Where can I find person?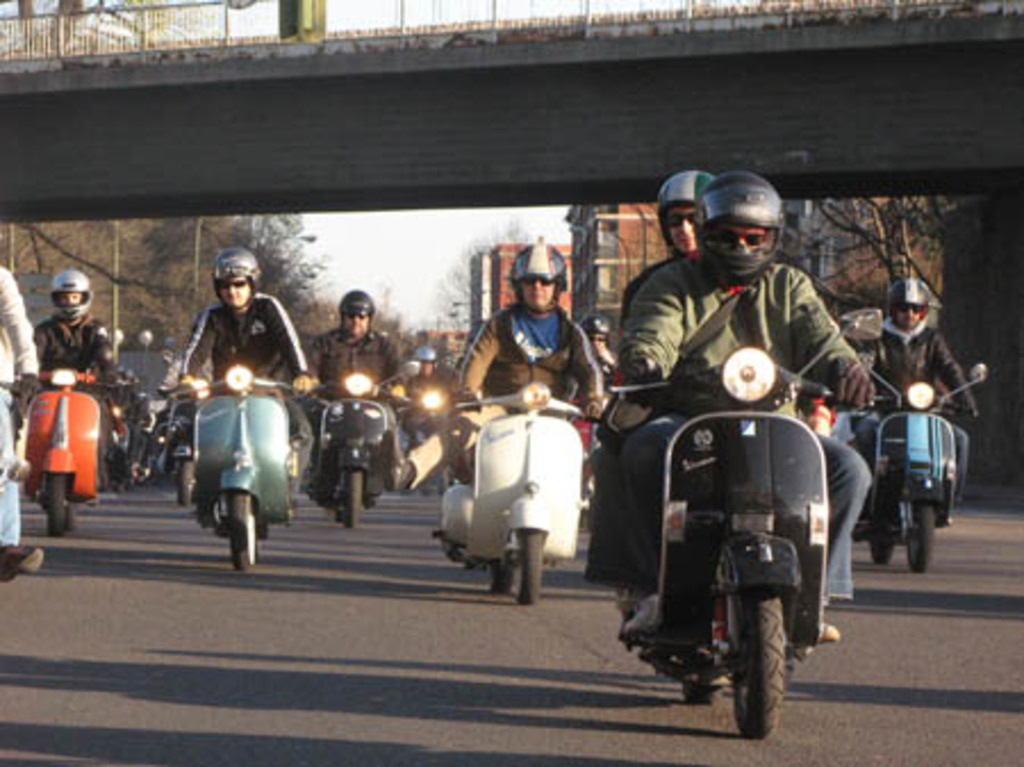
You can find it at [314, 294, 405, 432].
